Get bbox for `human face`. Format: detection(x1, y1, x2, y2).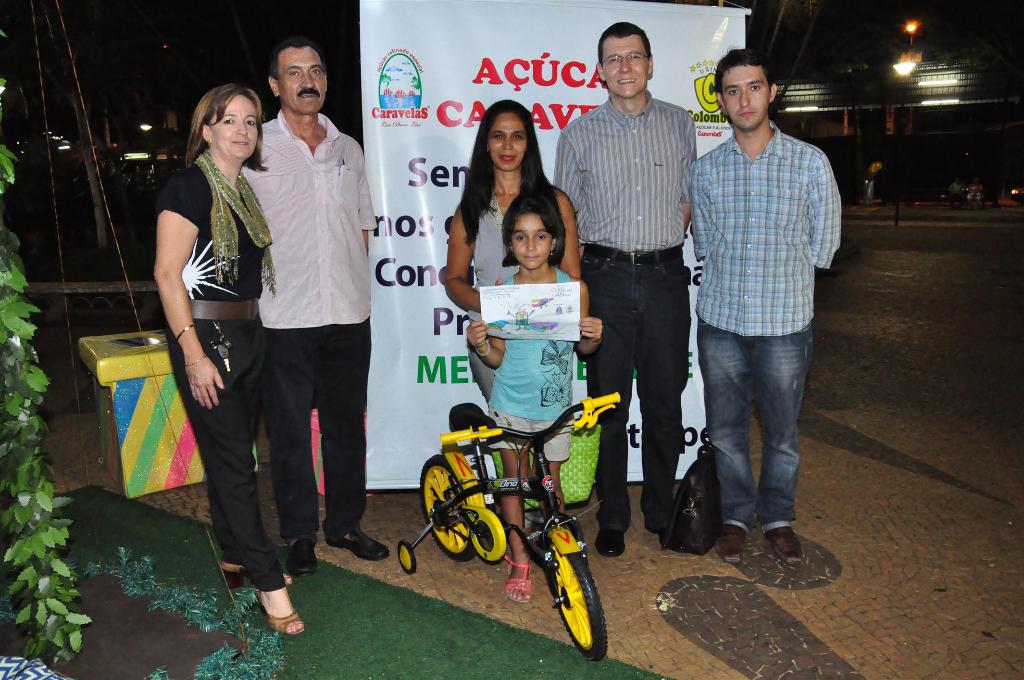
detection(211, 95, 259, 161).
